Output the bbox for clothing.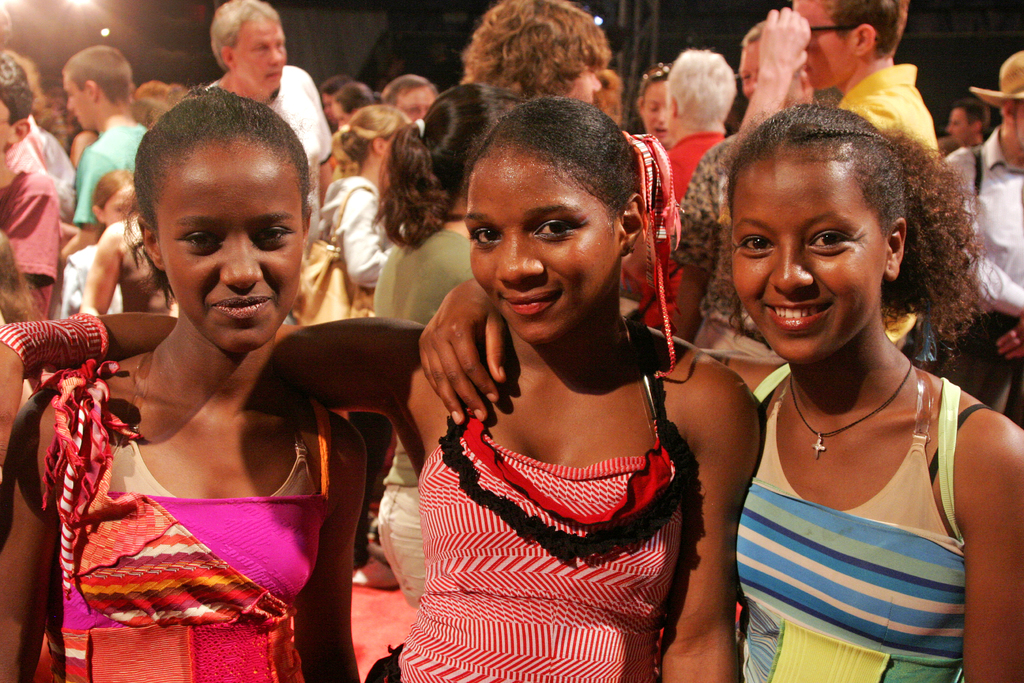
pyautogui.locateOnScreen(735, 358, 991, 682).
